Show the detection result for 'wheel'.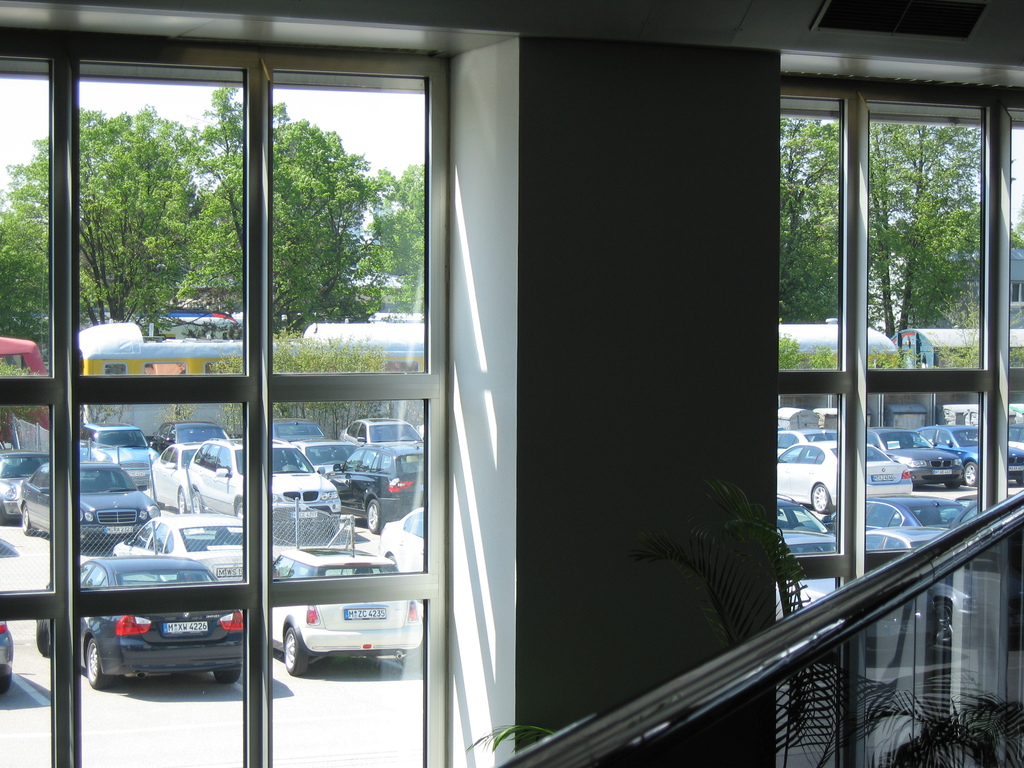
Rect(79, 633, 118, 691).
